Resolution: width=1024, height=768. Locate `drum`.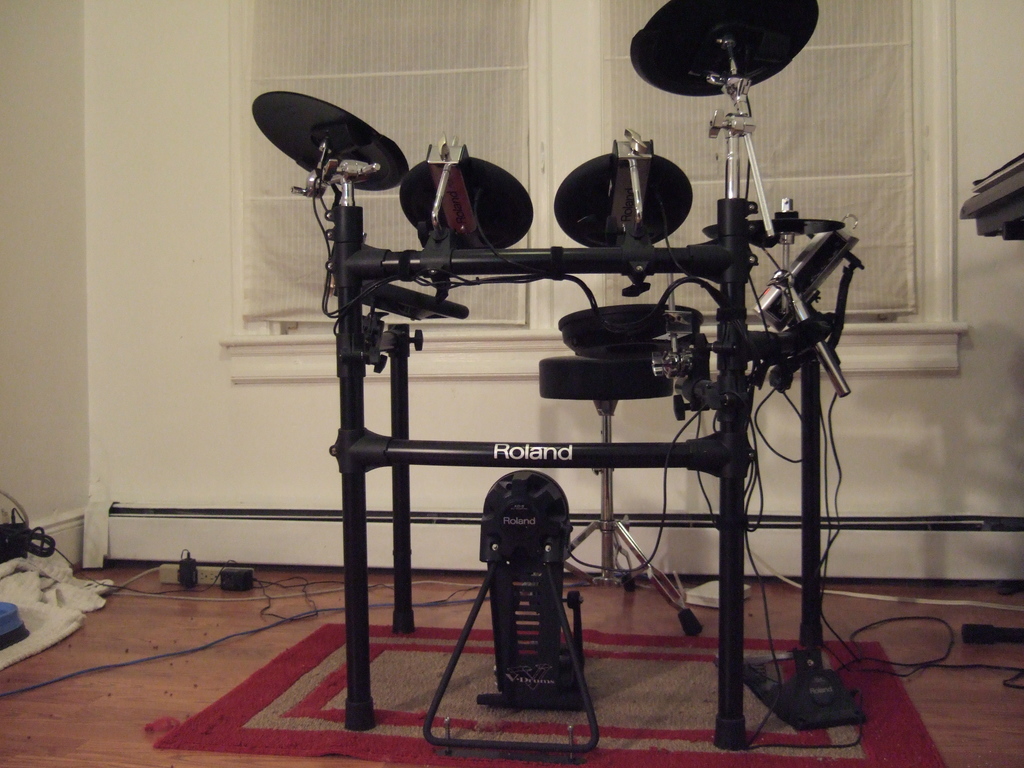
bbox(555, 303, 705, 361).
